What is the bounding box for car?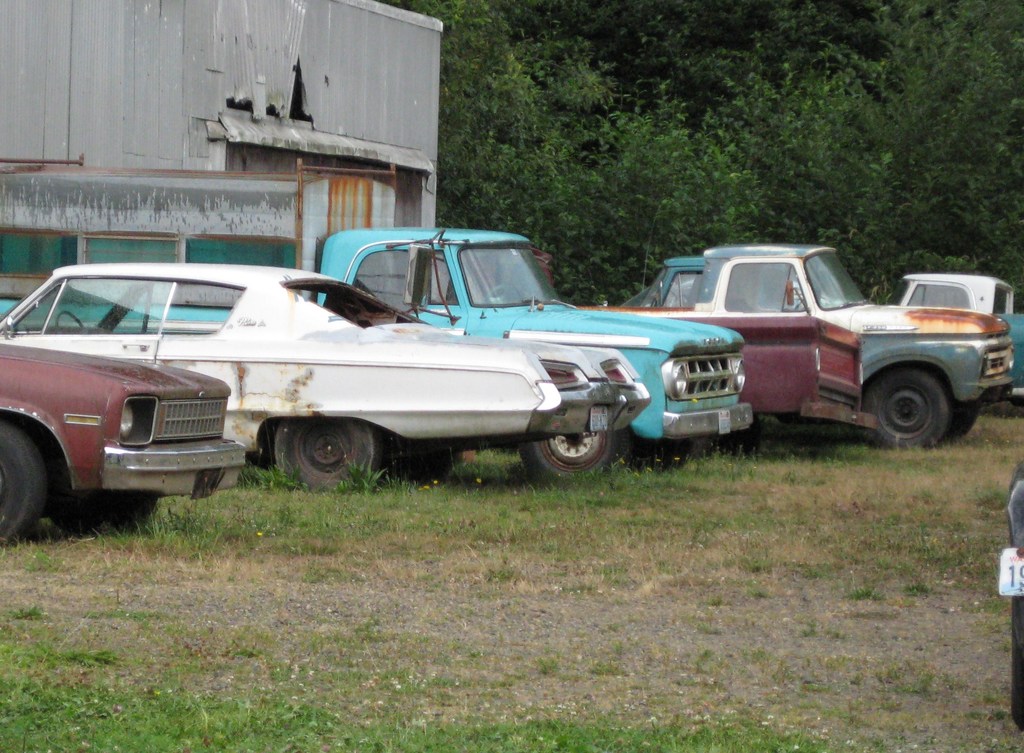
[x1=0, y1=343, x2=244, y2=555].
